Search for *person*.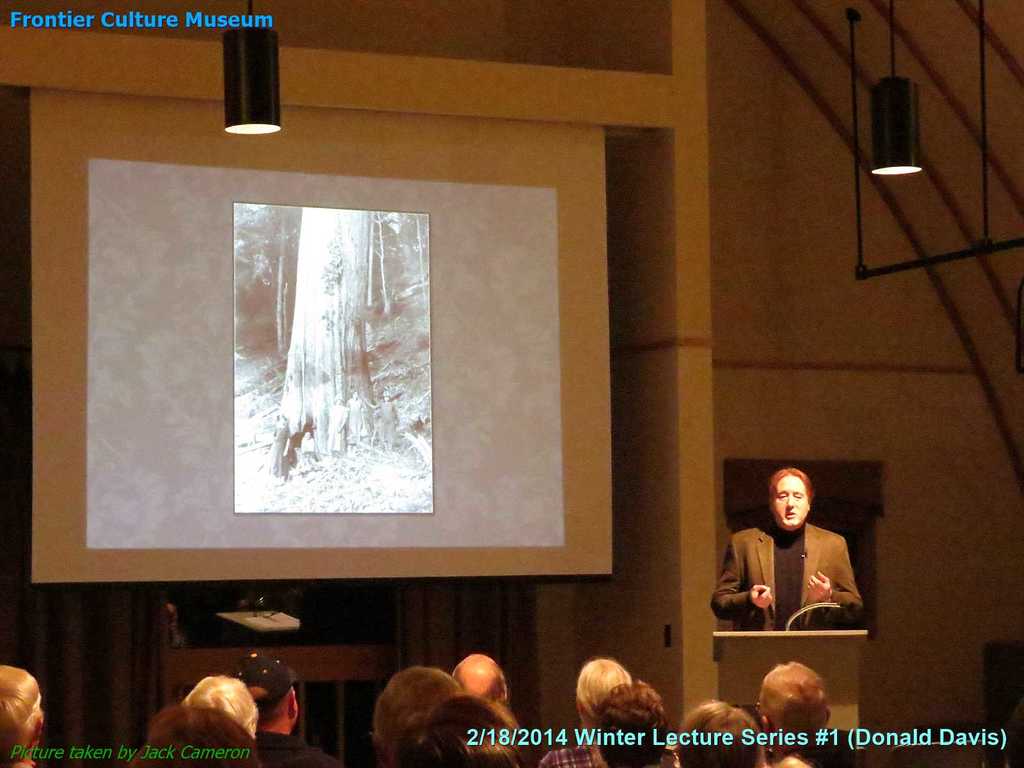
Found at (x1=0, y1=658, x2=51, y2=767).
